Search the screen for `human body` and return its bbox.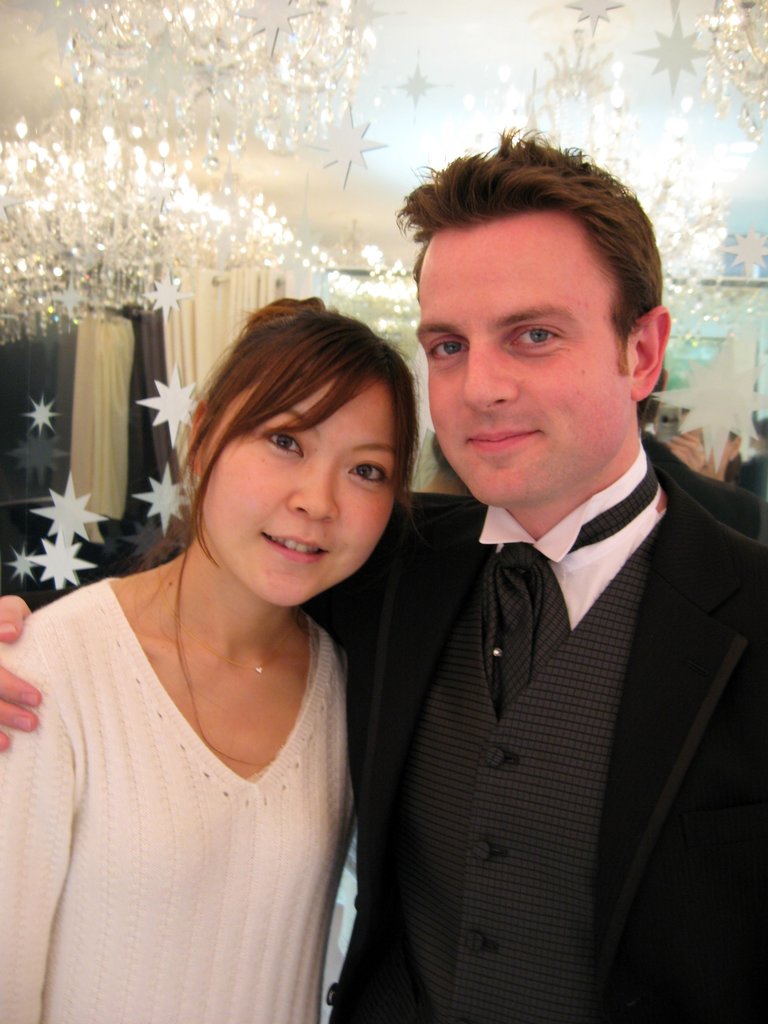
Found: (left=739, top=449, right=767, bottom=501).
